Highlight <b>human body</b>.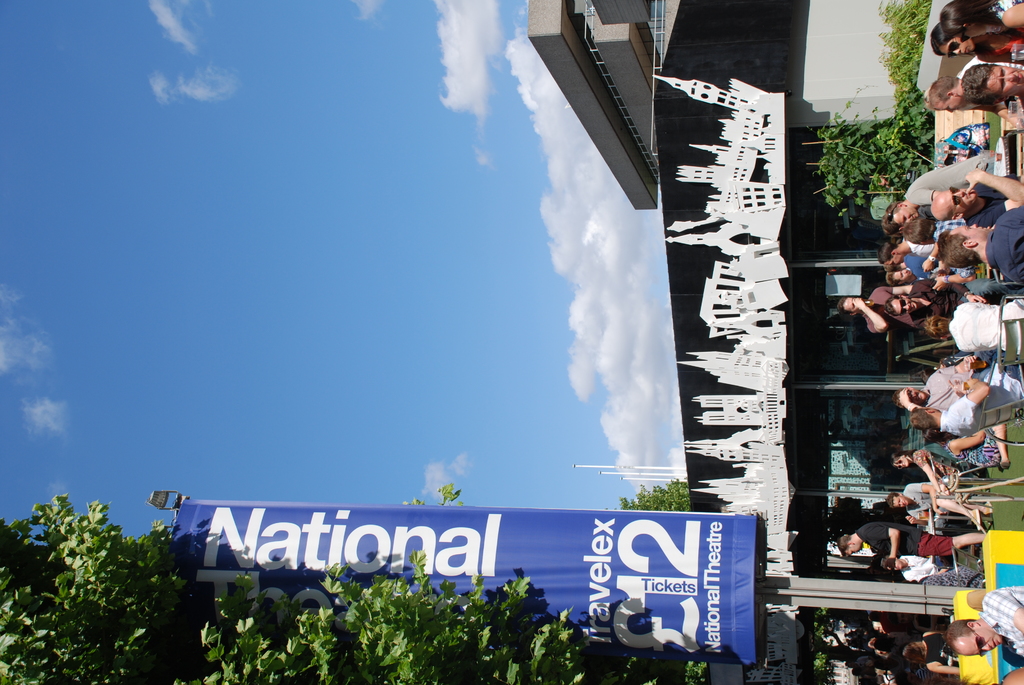
Highlighted region: BBox(931, 16, 1023, 57).
